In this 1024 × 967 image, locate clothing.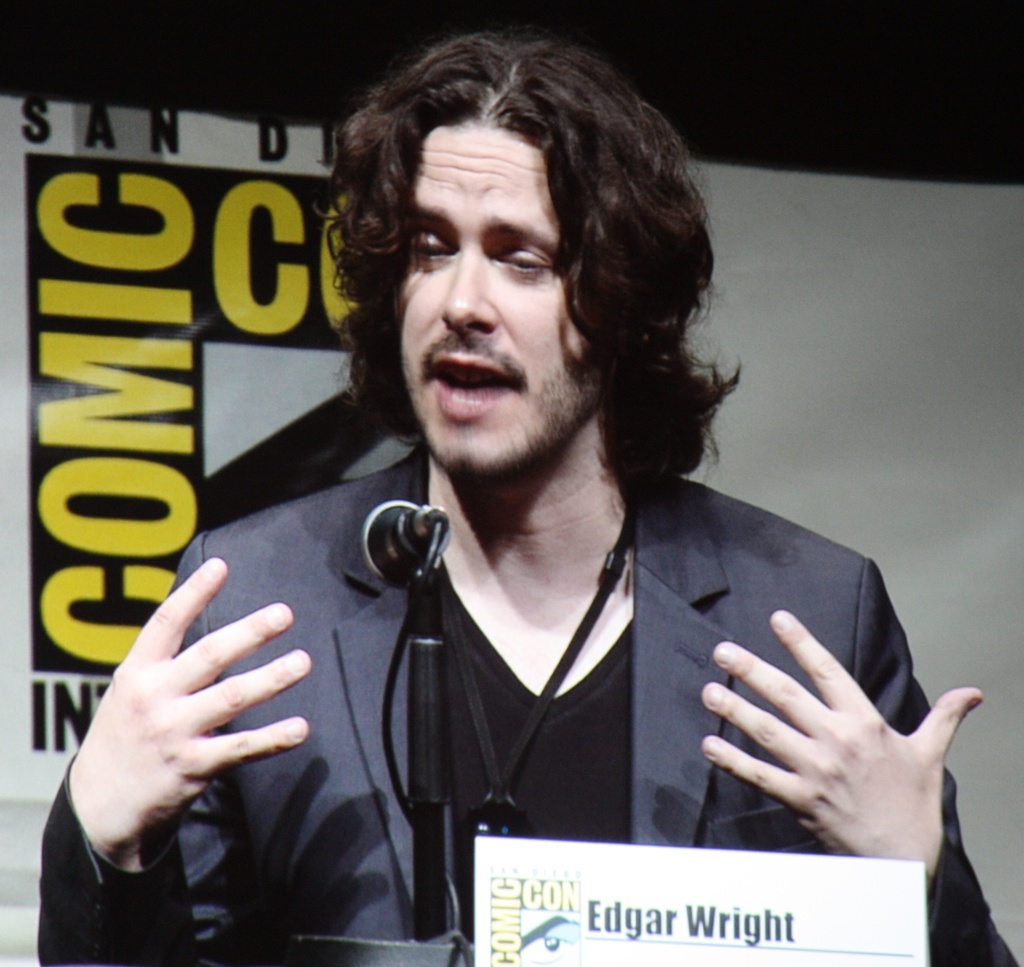
Bounding box: Rect(35, 442, 1019, 966).
